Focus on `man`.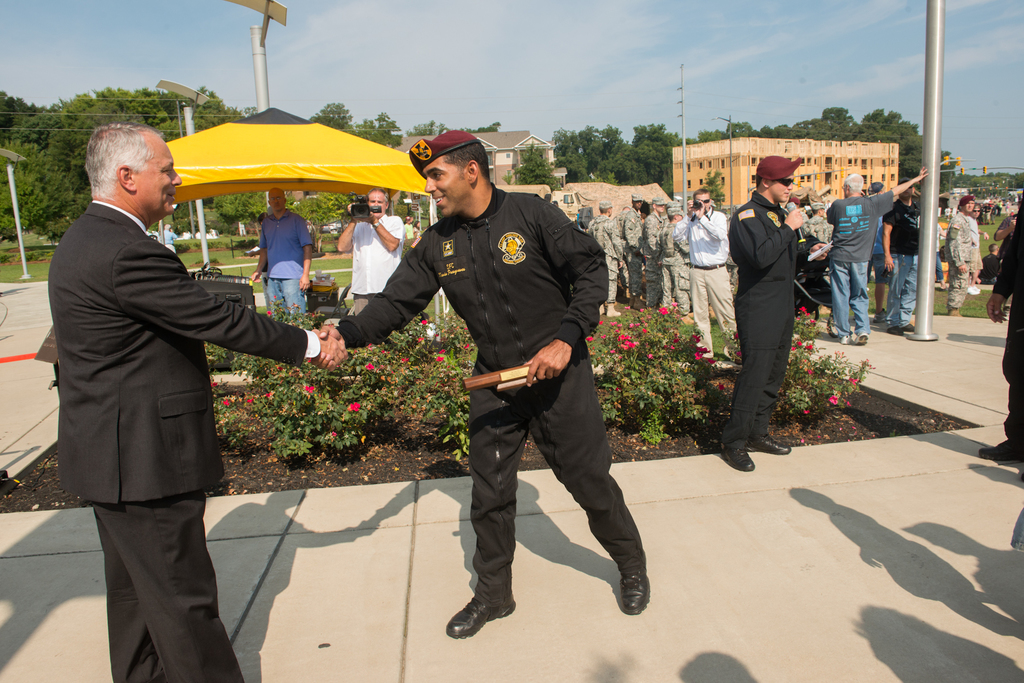
Focused at (x1=965, y1=204, x2=995, y2=293).
